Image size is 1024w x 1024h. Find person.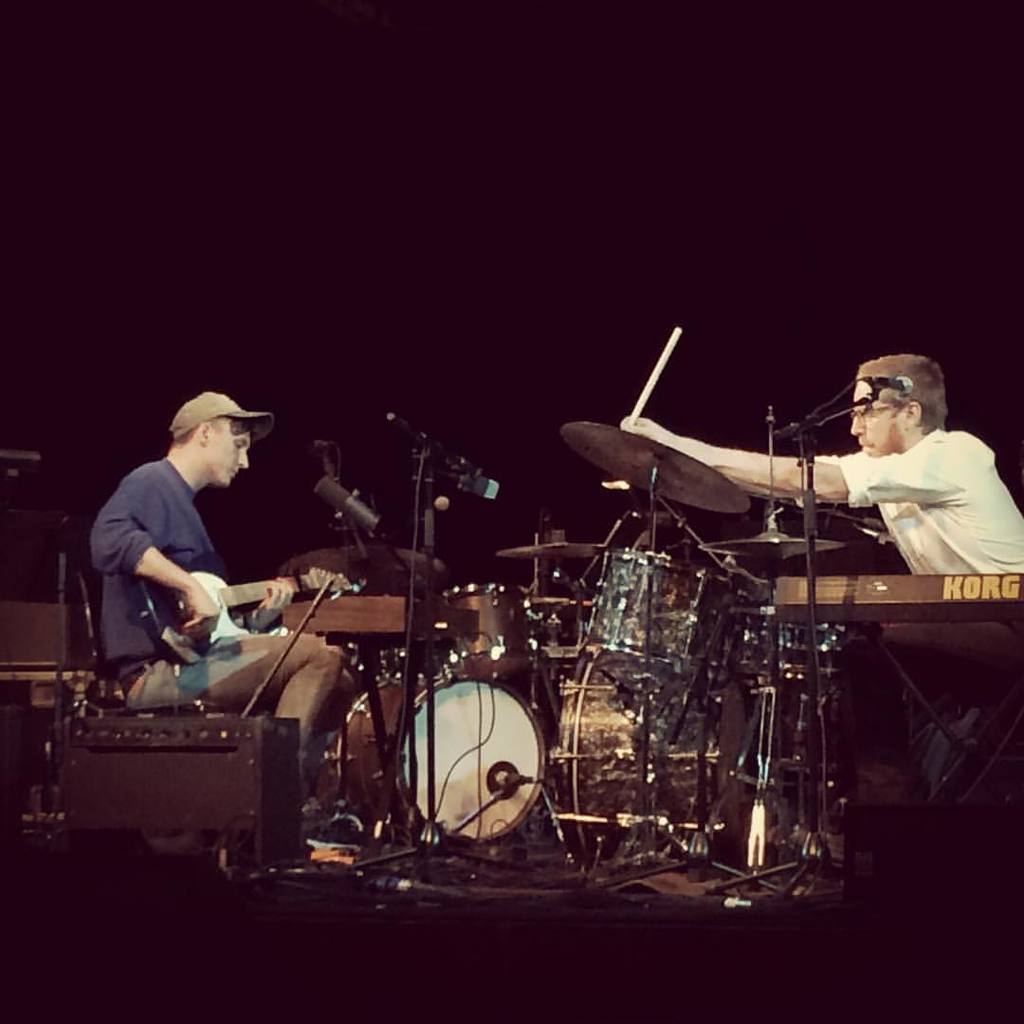
<region>93, 388, 374, 868</region>.
